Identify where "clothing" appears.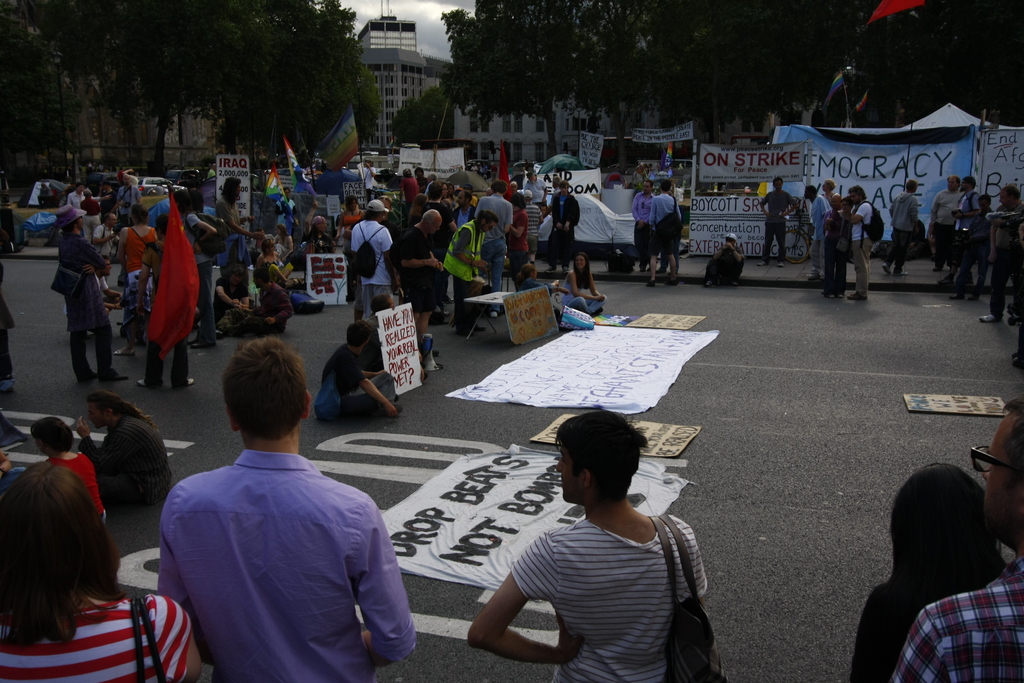
Appears at [53, 233, 111, 365].
